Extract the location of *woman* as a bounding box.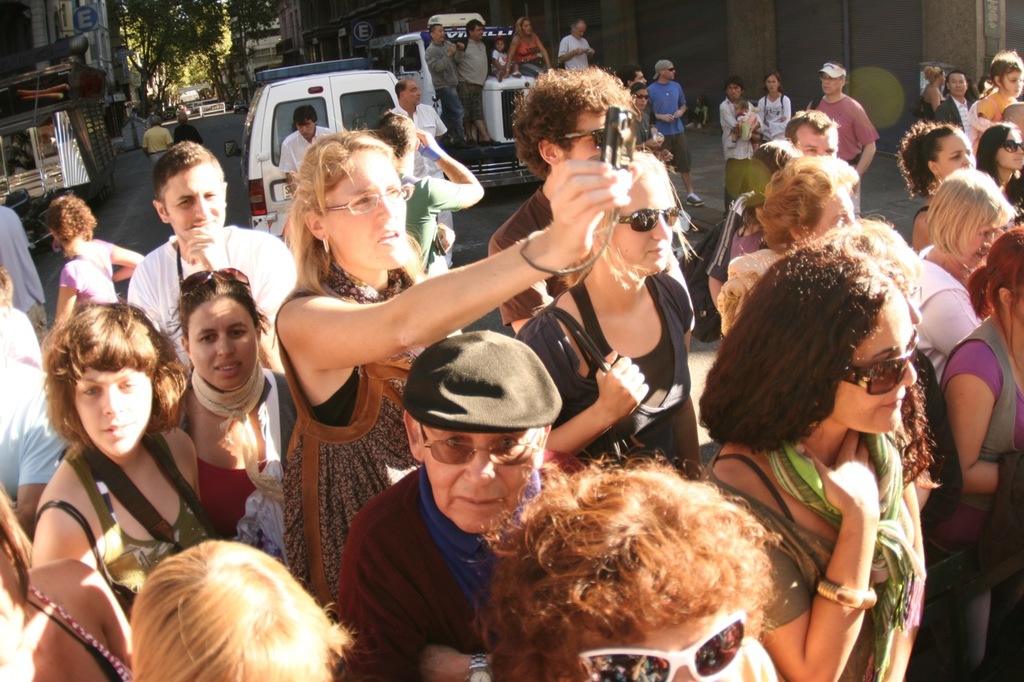
region(53, 193, 153, 341).
